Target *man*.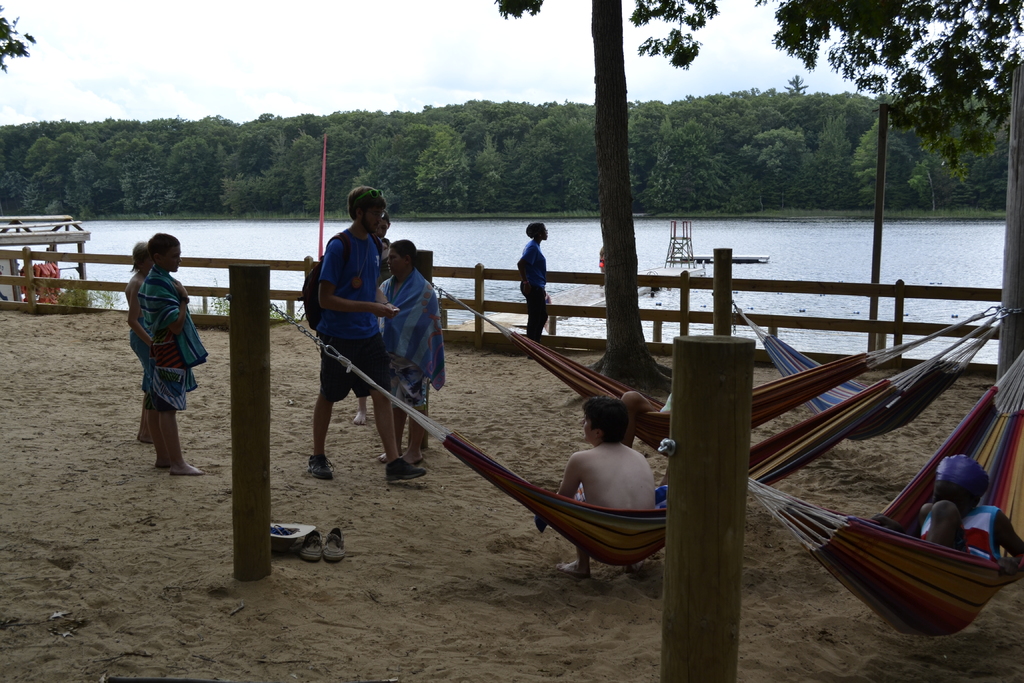
Target region: {"x1": 297, "y1": 187, "x2": 435, "y2": 506}.
